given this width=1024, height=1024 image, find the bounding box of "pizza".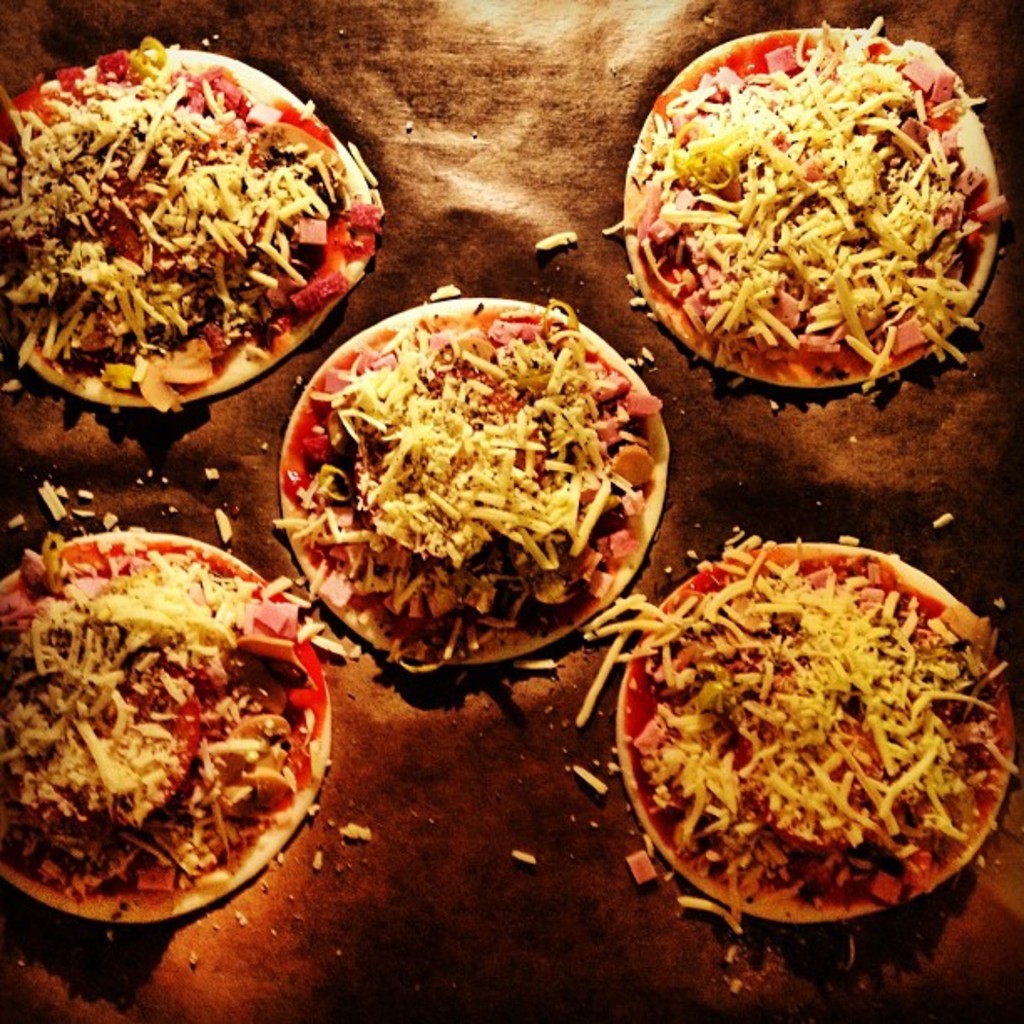
Rect(7, 525, 336, 932).
